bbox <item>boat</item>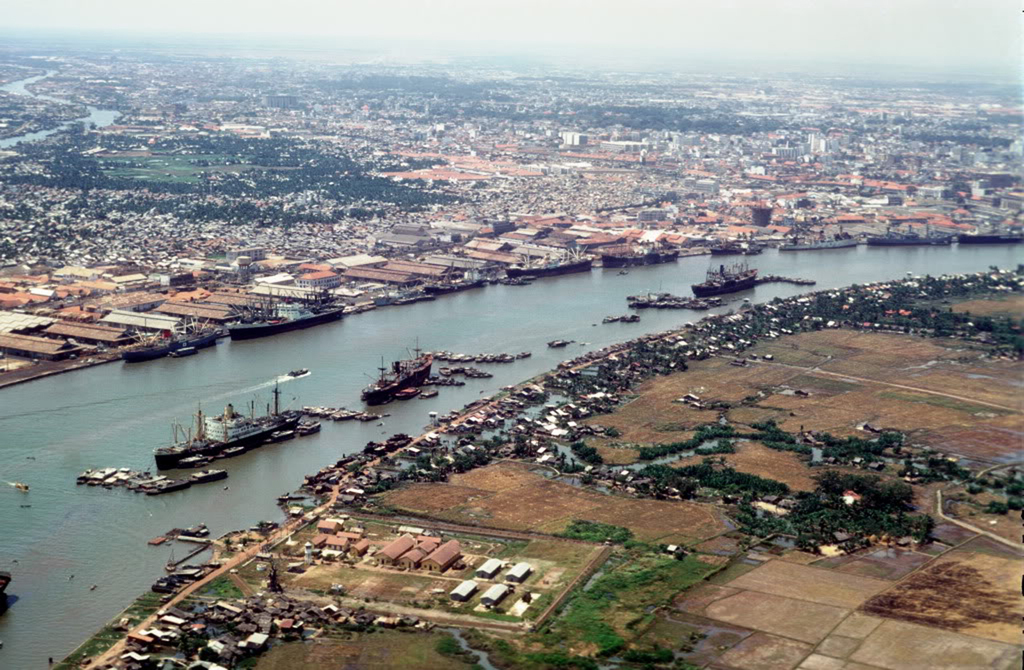
rect(163, 542, 175, 572)
